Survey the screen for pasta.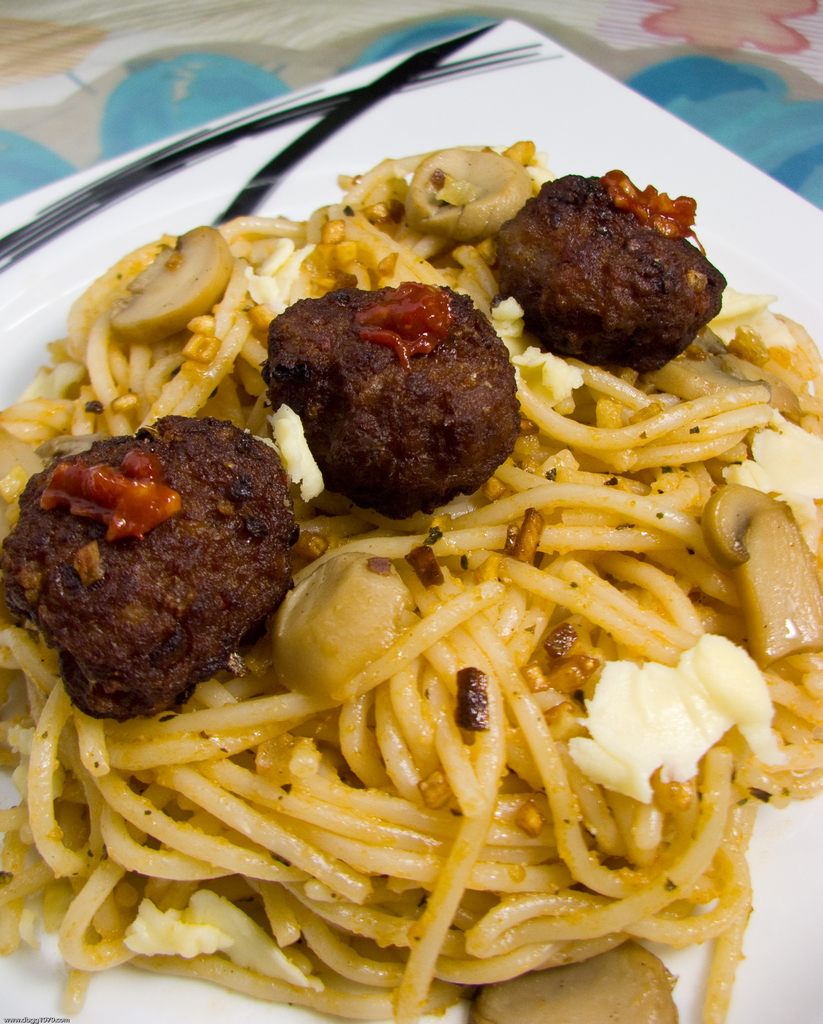
Survey found: 0 139 822 1023.
